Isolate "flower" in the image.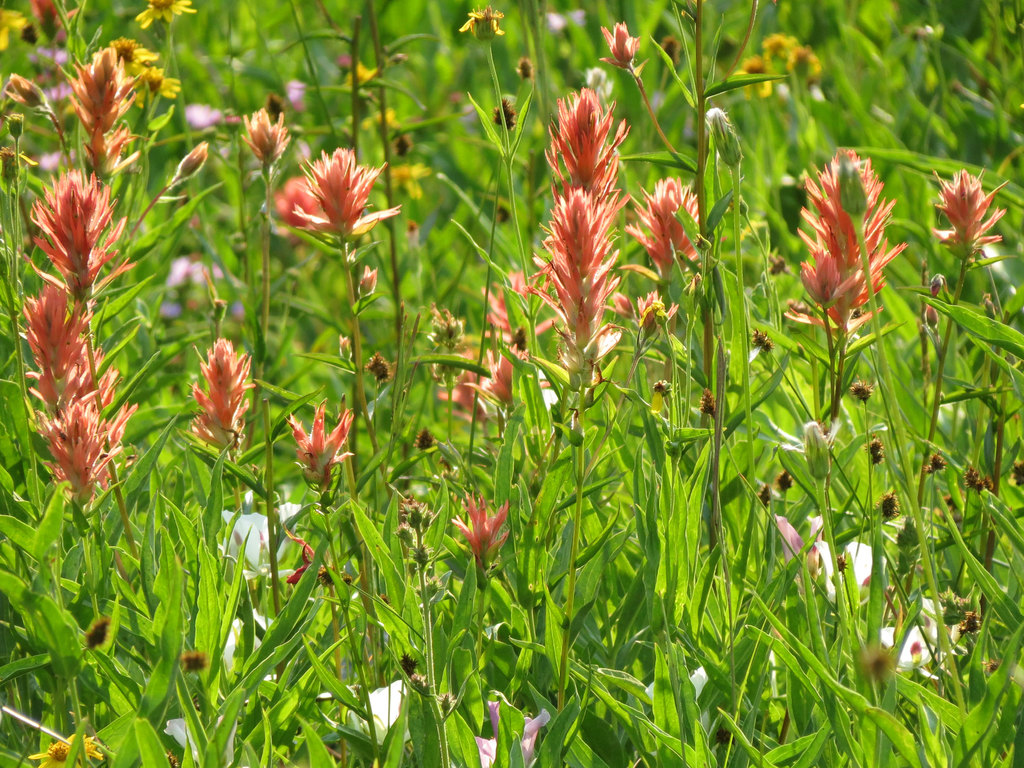
Isolated region: BBox(161, 708, 245, 767).
